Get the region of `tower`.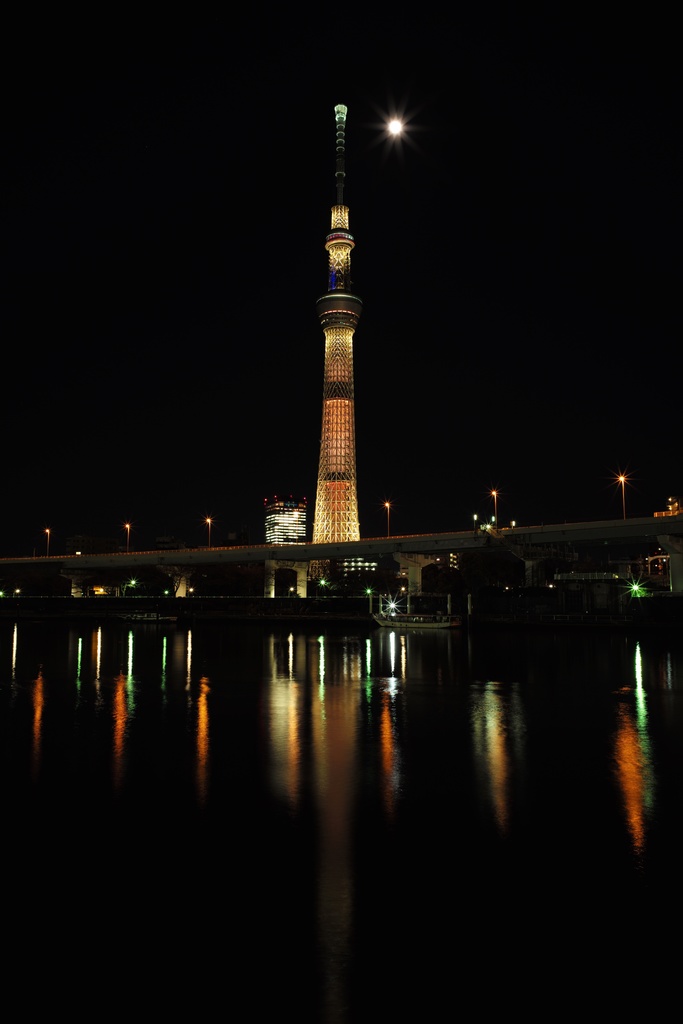
263 495 308 541.
